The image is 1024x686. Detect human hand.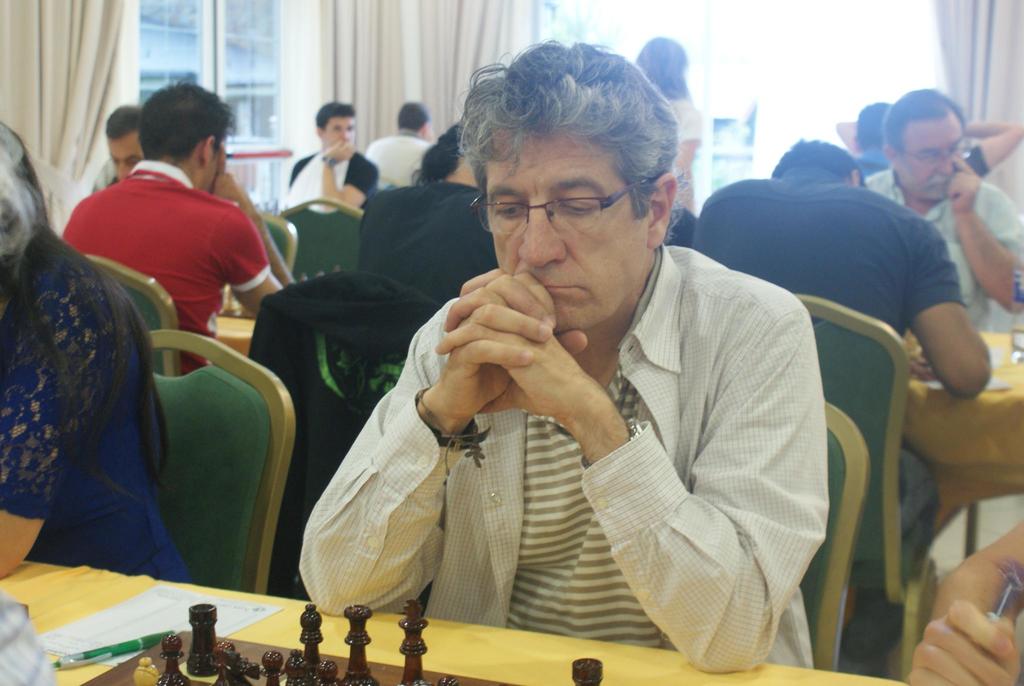
Detection: 943,152,982,214.
